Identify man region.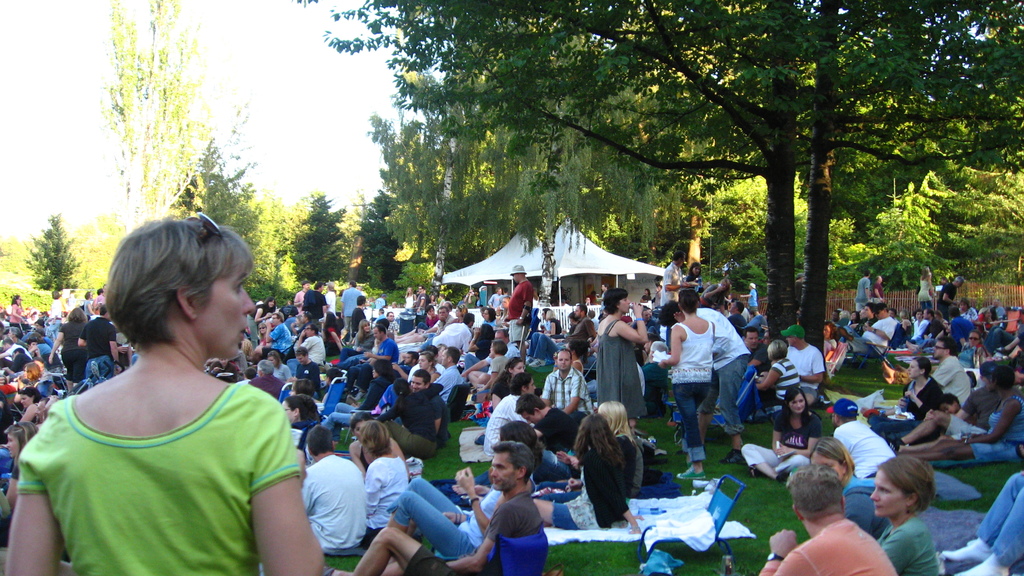
Region: bbox=(781, 328, 826, 397).
